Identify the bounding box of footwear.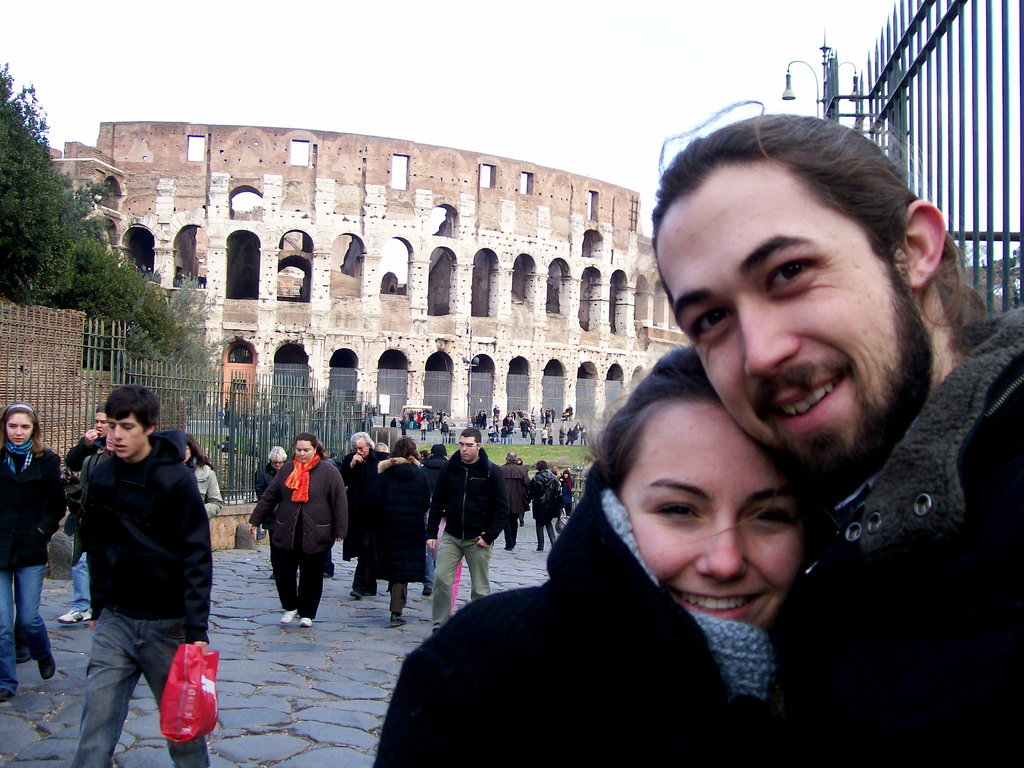
[x1=282, y1=610, x2=296, y2=625].
